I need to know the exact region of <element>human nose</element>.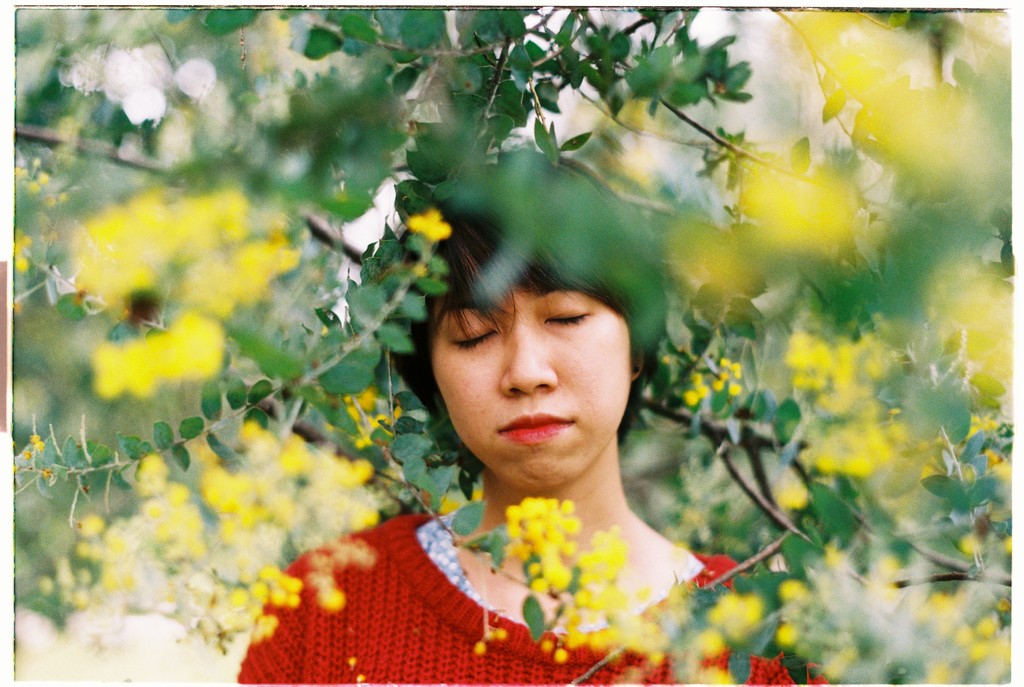
Region: 494/321/561/407.
